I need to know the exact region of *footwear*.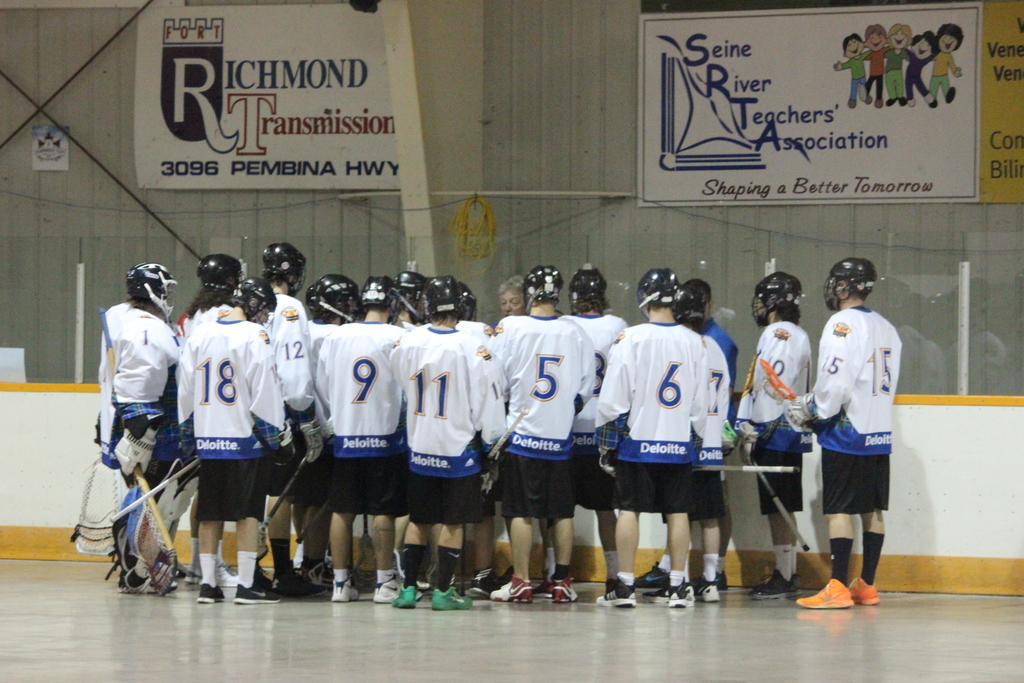
Region: {"left": 846, "top": 99, "right": 858, "bottom": 108}.
